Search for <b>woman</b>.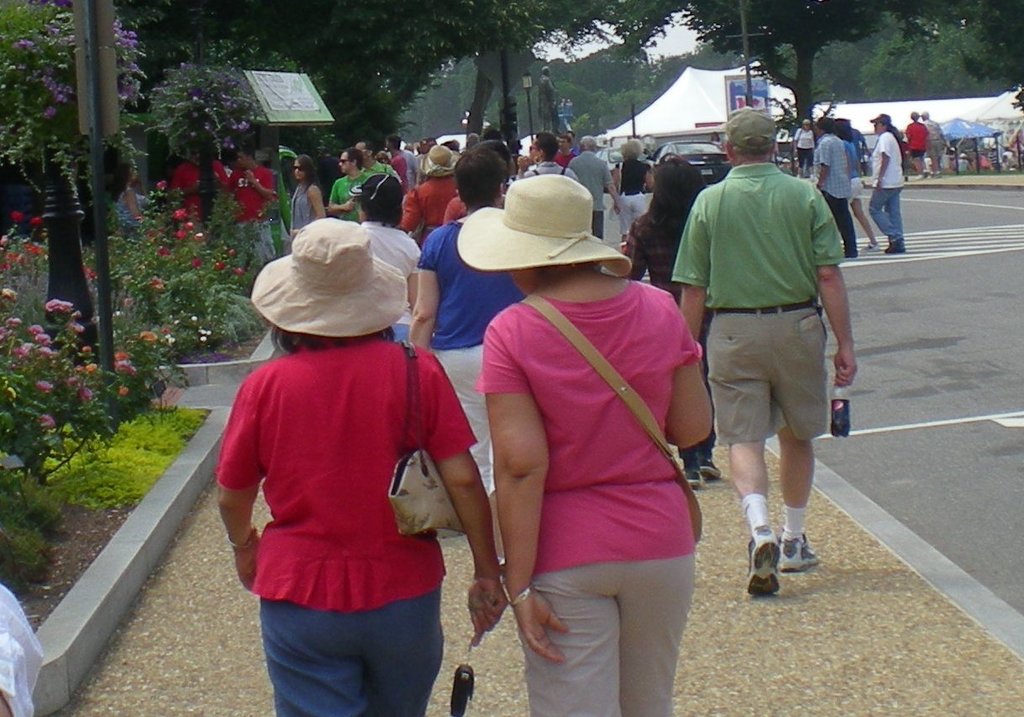
Found at pyautogui.locateOnScreen(218, 222, 508, 716).
